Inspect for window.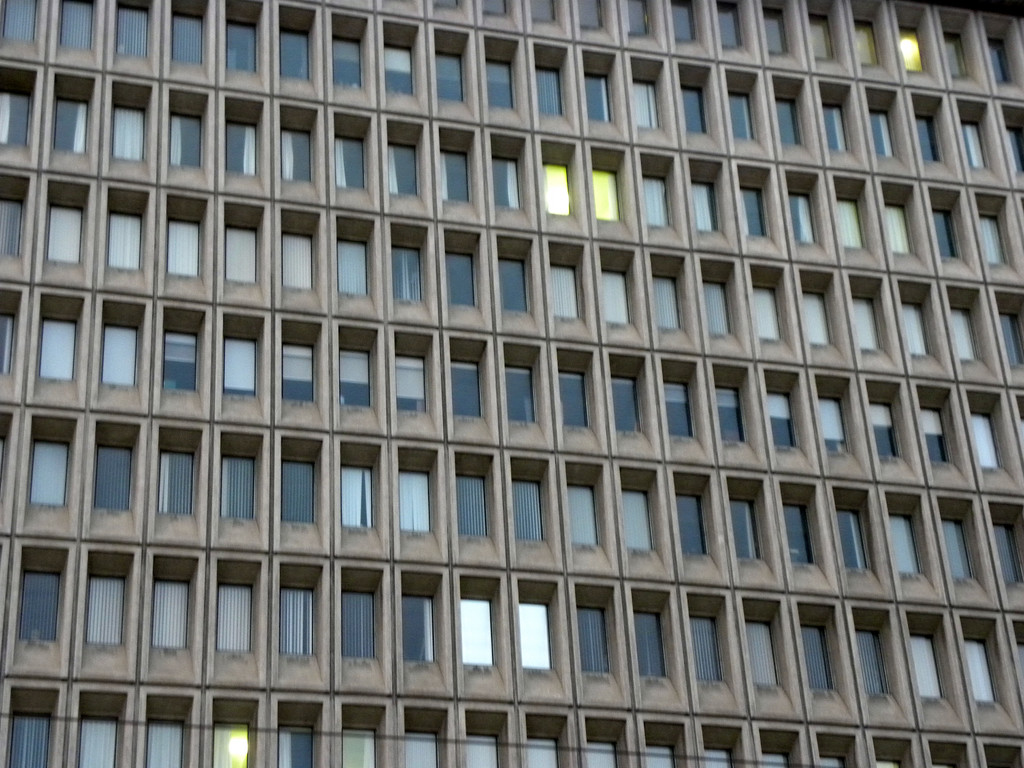
Inspection: 736 591 803 717.
